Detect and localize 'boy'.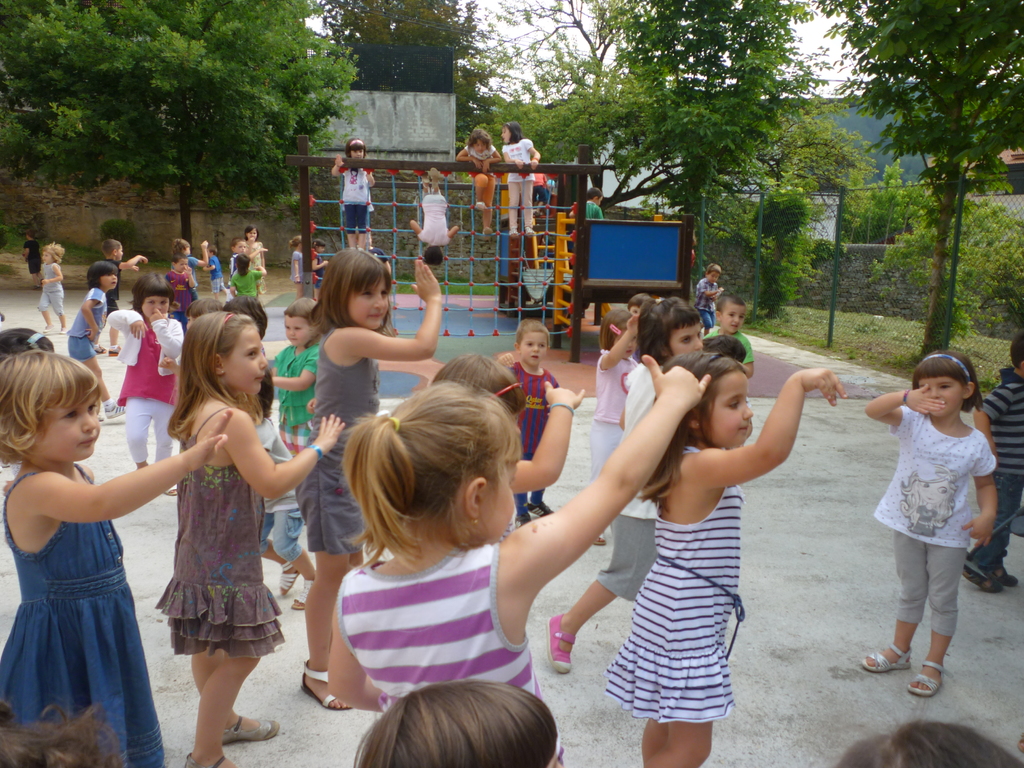
Localized at pyautogui.locateOnScreen(691, 265, 726, 324).
